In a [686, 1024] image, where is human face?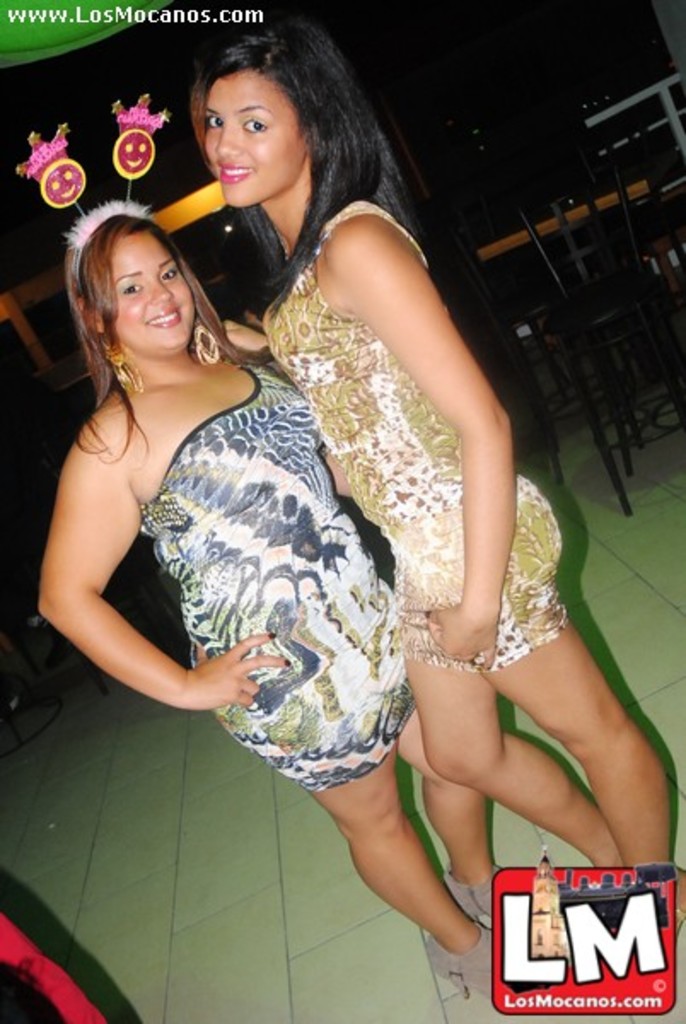
(113,229,193,358).
